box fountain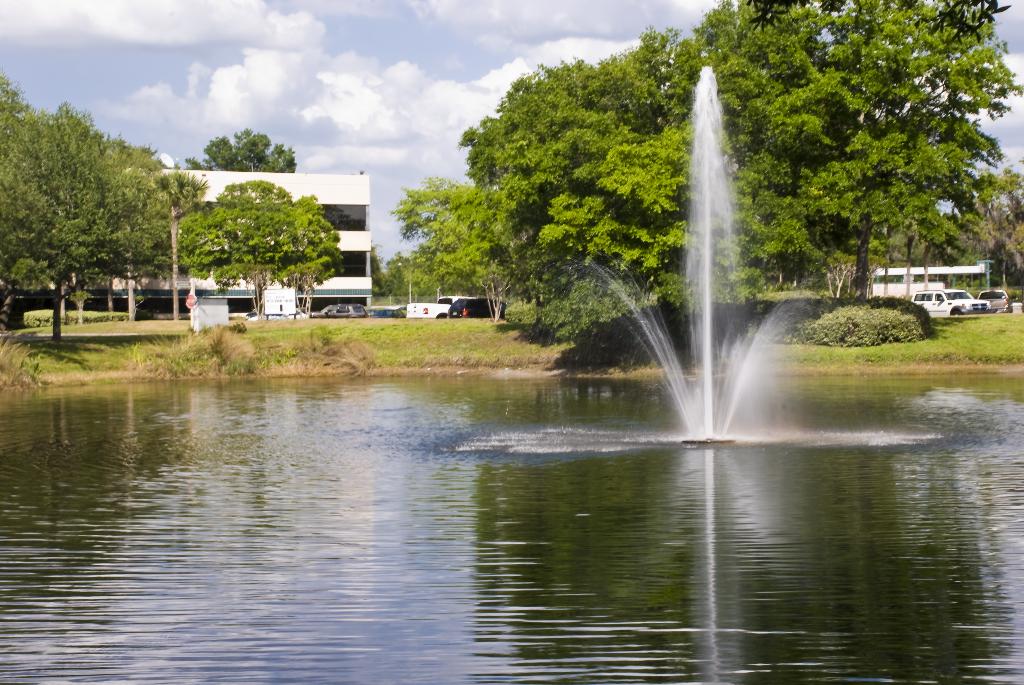
[577, 93, 835, 466]
